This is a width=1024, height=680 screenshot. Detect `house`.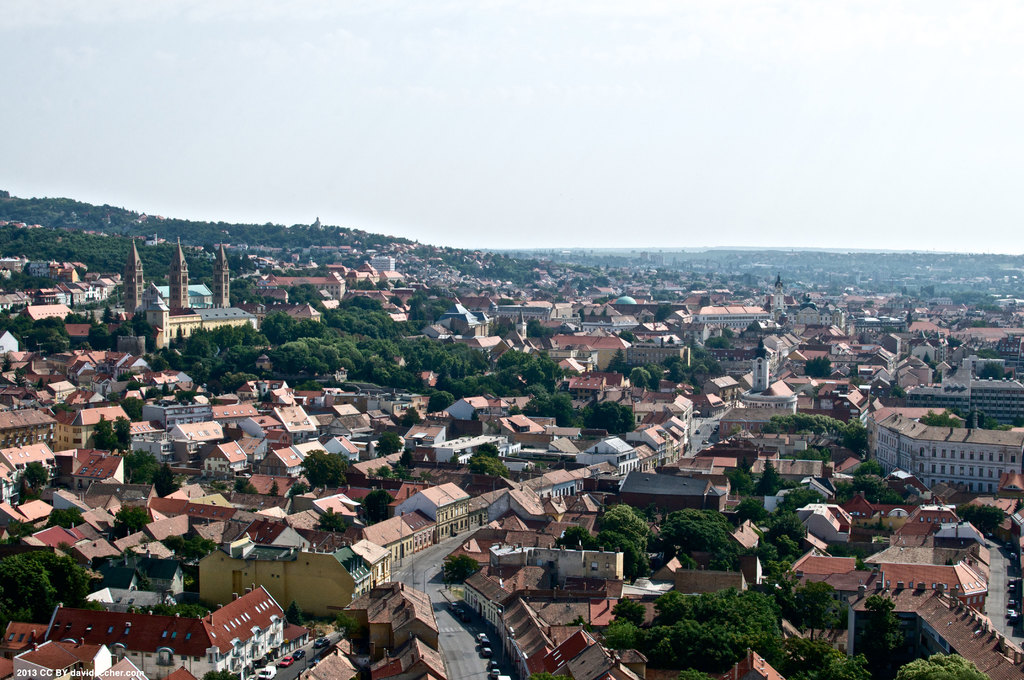
box=[263, 270, 333, 295].
